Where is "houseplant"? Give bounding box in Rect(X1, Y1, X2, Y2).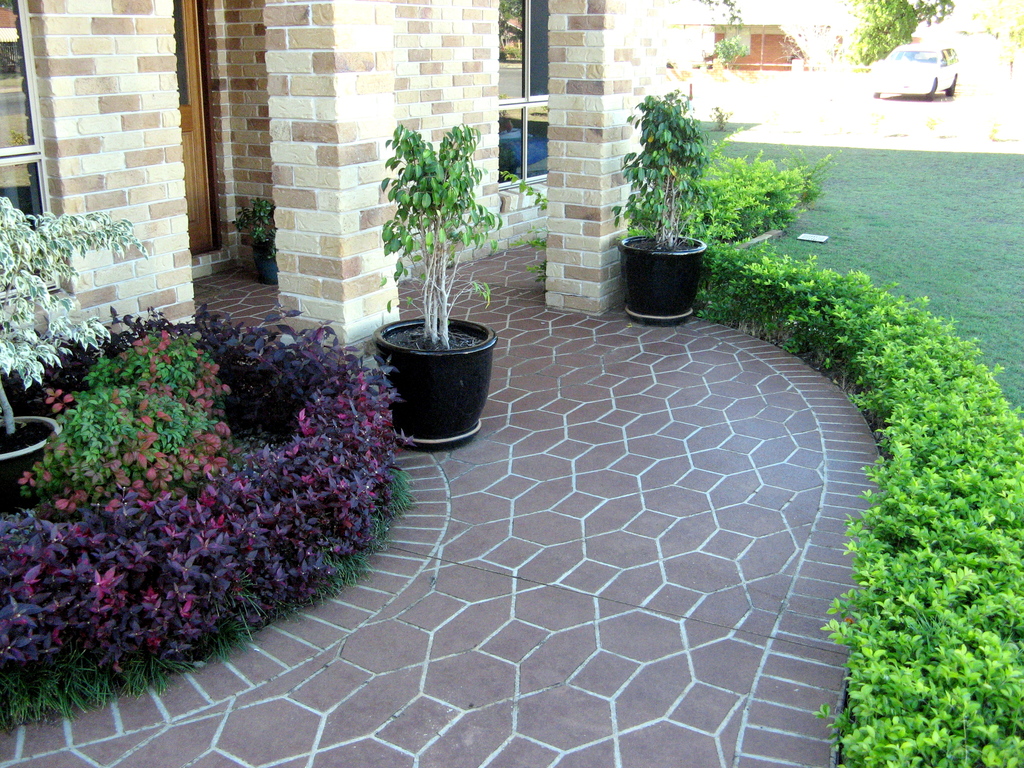
Rect(604, 79, 711, 329).
